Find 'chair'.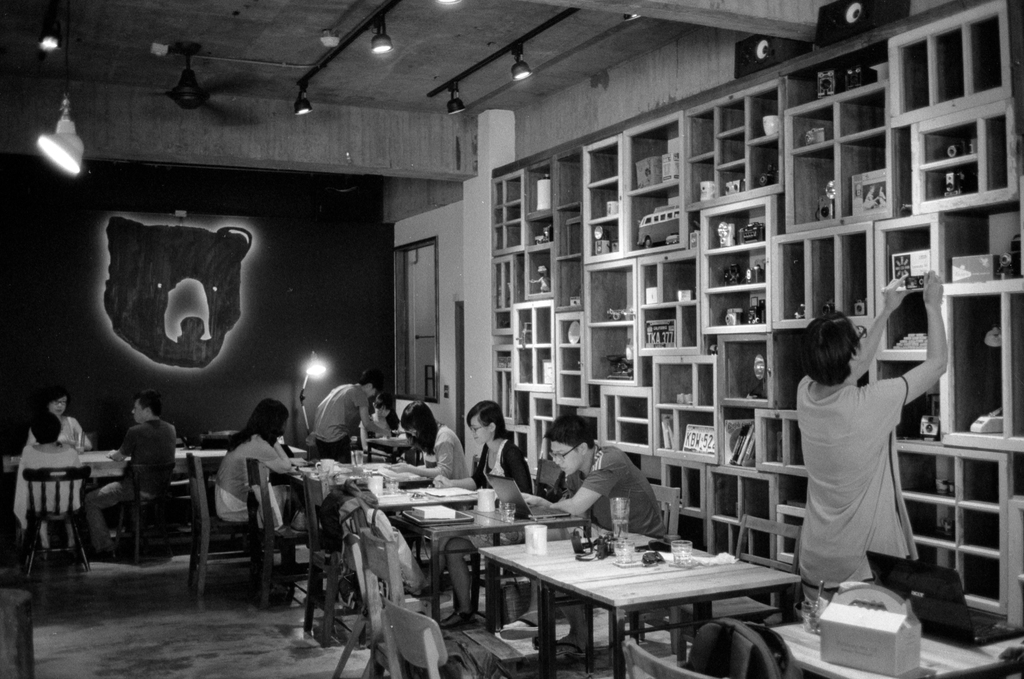
<bbox>362, 434, 419, 471</bbox>.
